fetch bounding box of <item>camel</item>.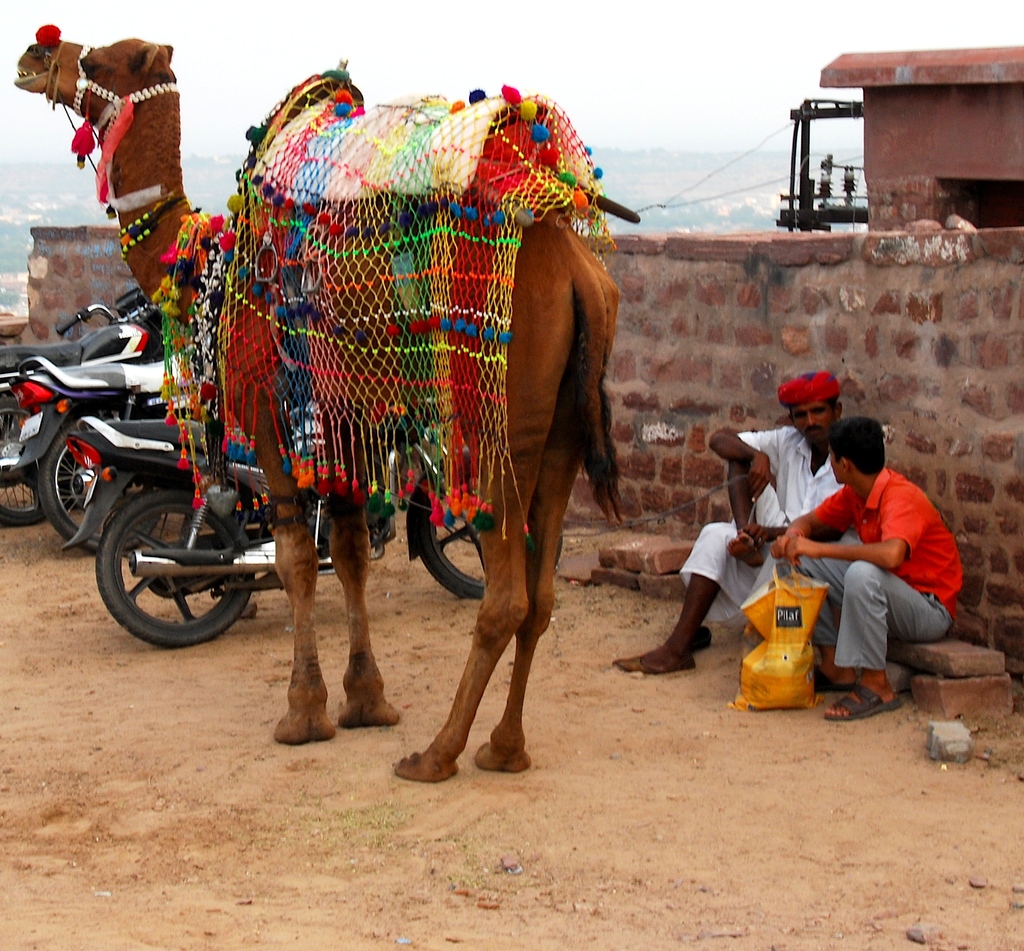
Bbox: l=12, t=44, r=623, b=787.
